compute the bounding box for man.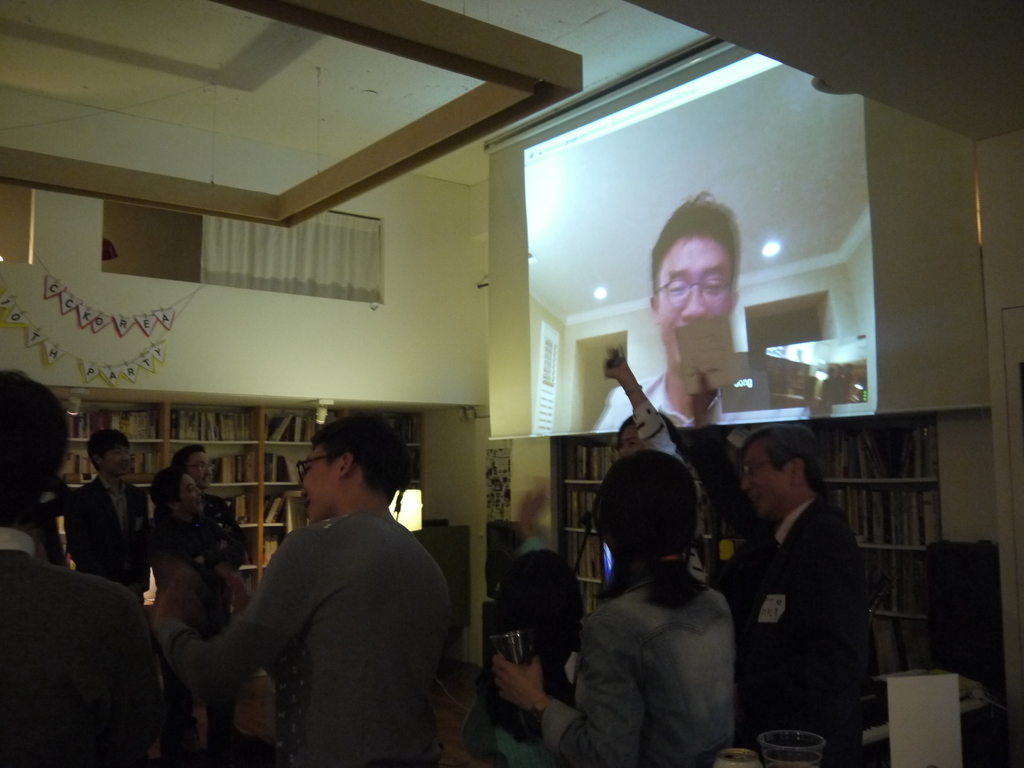
BBox(170, 442, 244, 575).
